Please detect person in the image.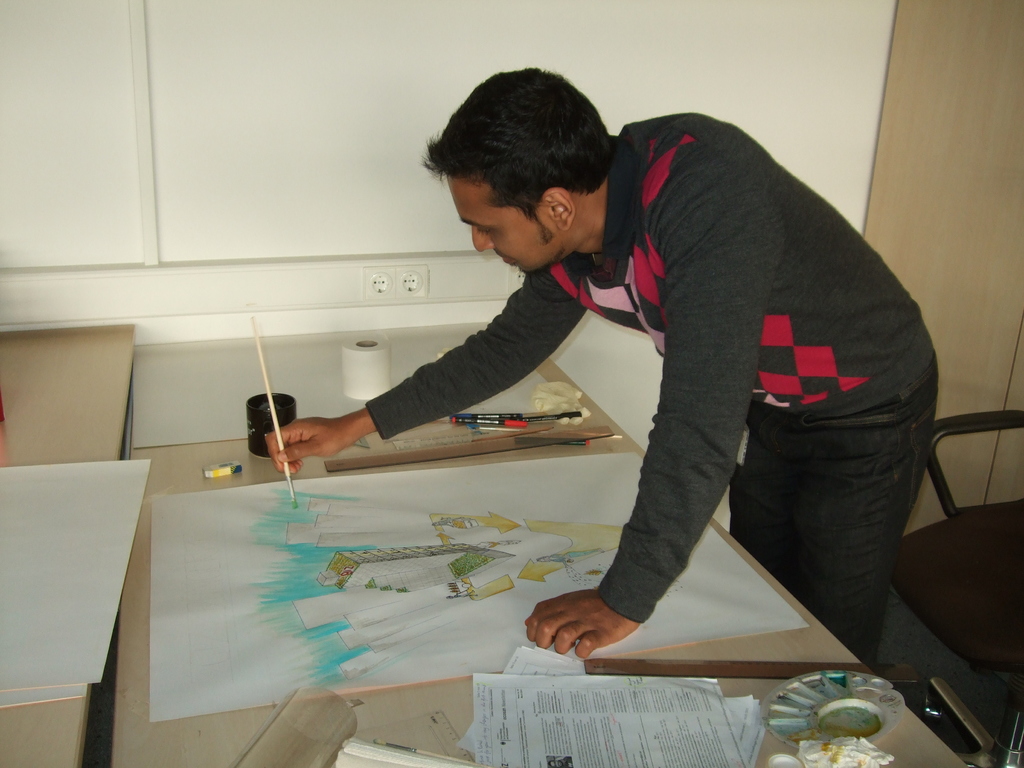
<region>305, 90, 901, 664</region>.
